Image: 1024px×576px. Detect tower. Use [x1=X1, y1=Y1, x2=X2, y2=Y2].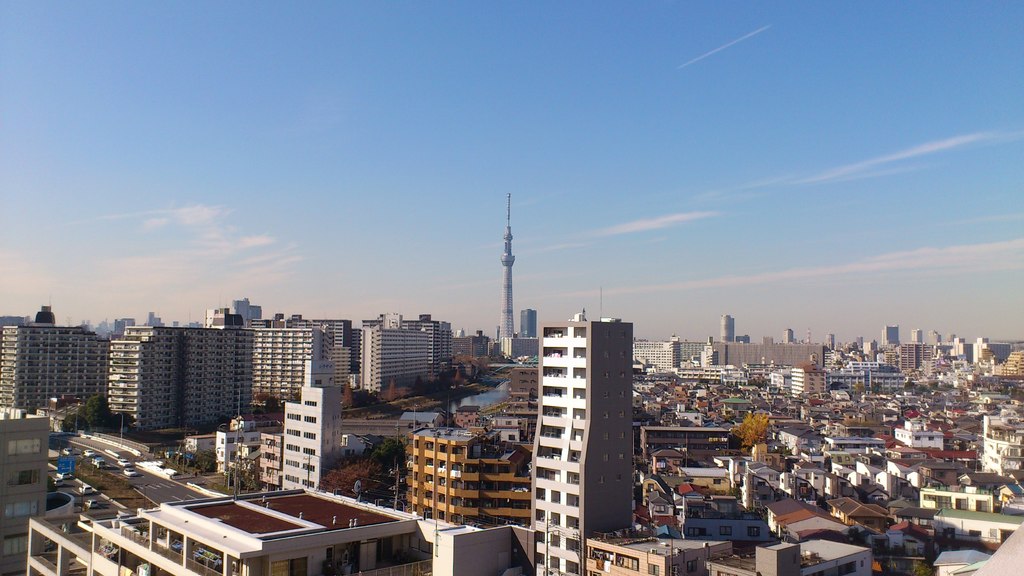
[x1=785, y1=358, x2=827, y2=406].
